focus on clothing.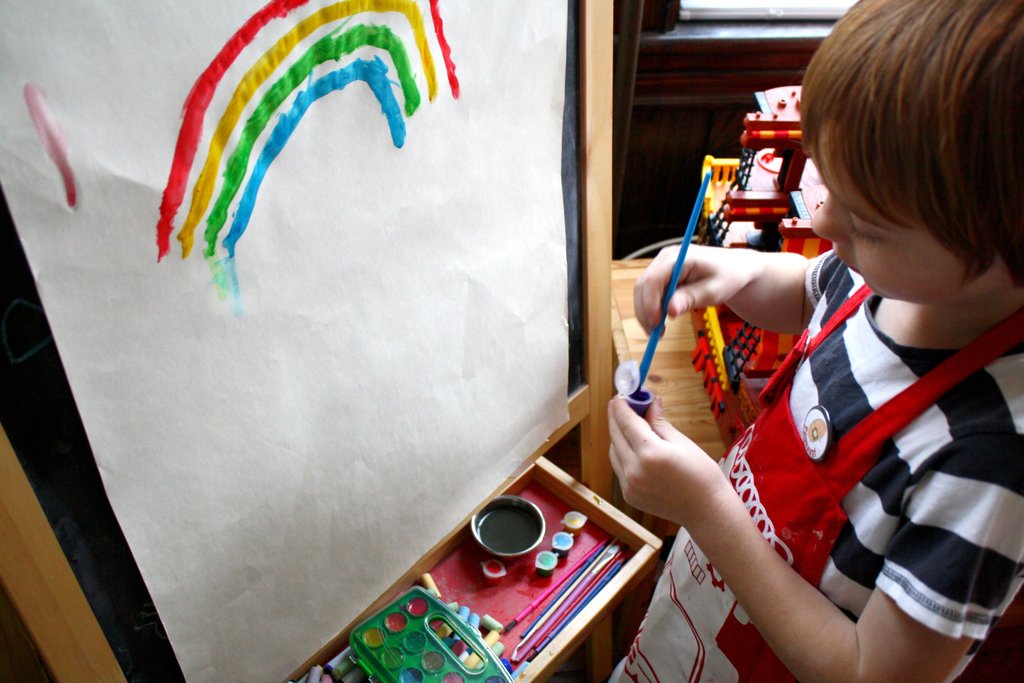
Focused at (643,243,990,663).
